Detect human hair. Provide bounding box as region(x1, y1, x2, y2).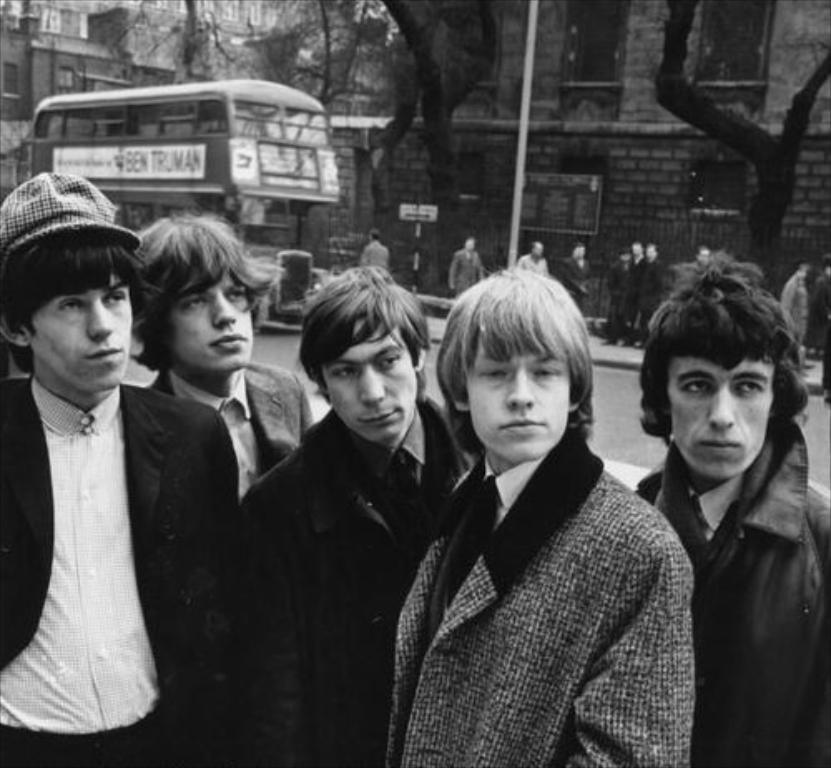
region(444, 271, 603, 475).
